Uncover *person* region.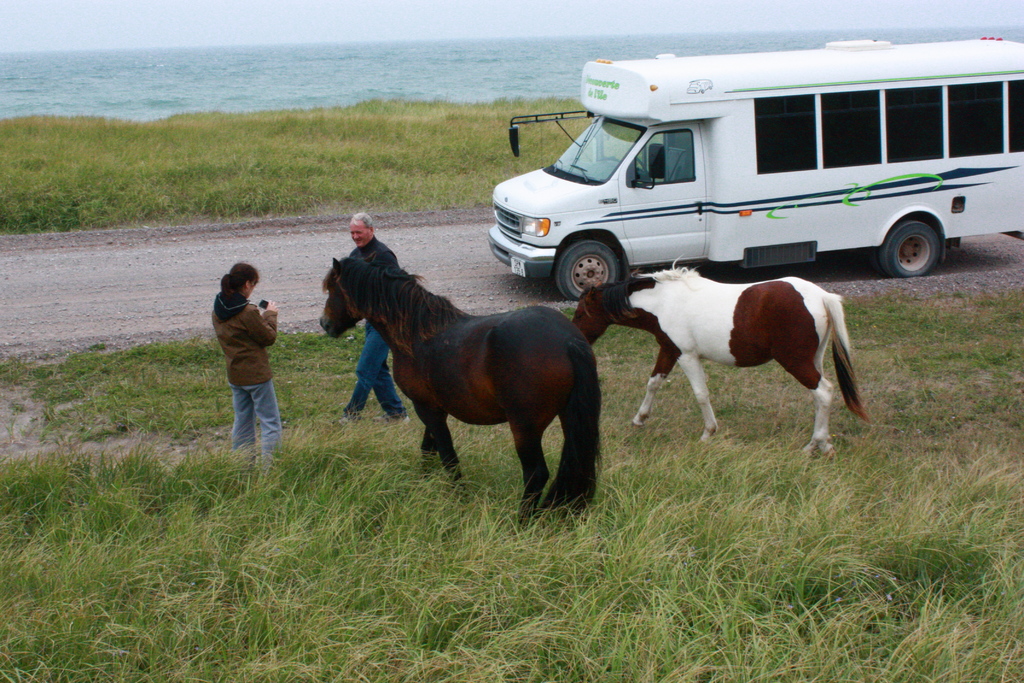
Uncovered: <region>344, 212, 405, 426</region>.
